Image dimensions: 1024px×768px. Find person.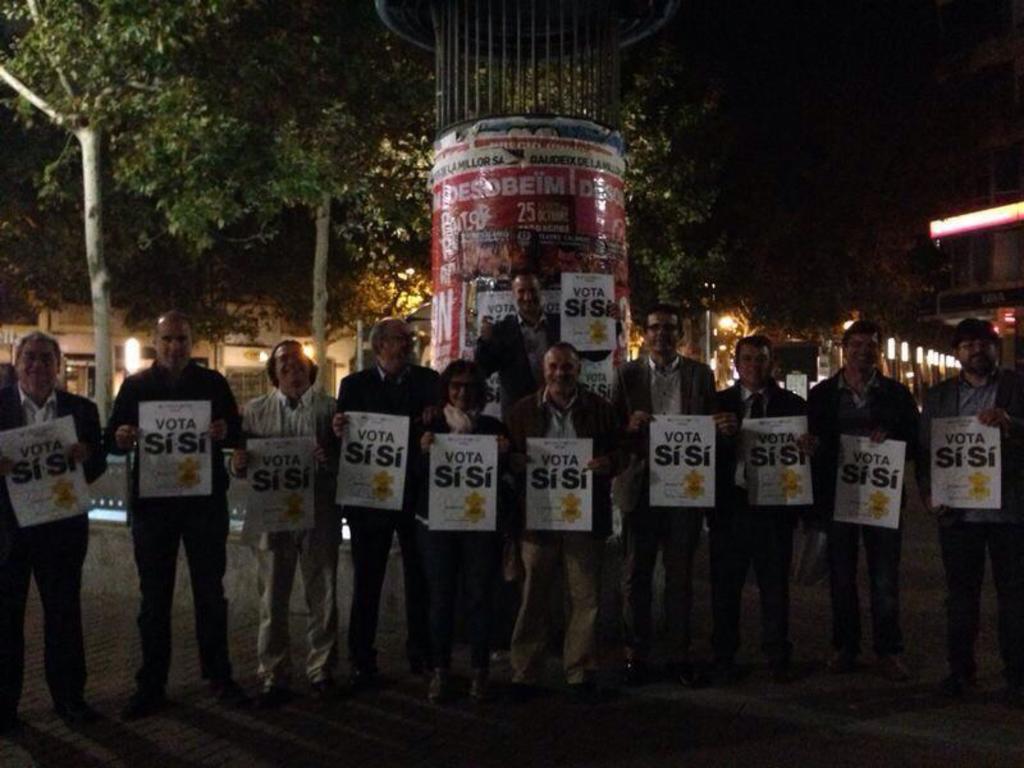
719:335:820:675.
